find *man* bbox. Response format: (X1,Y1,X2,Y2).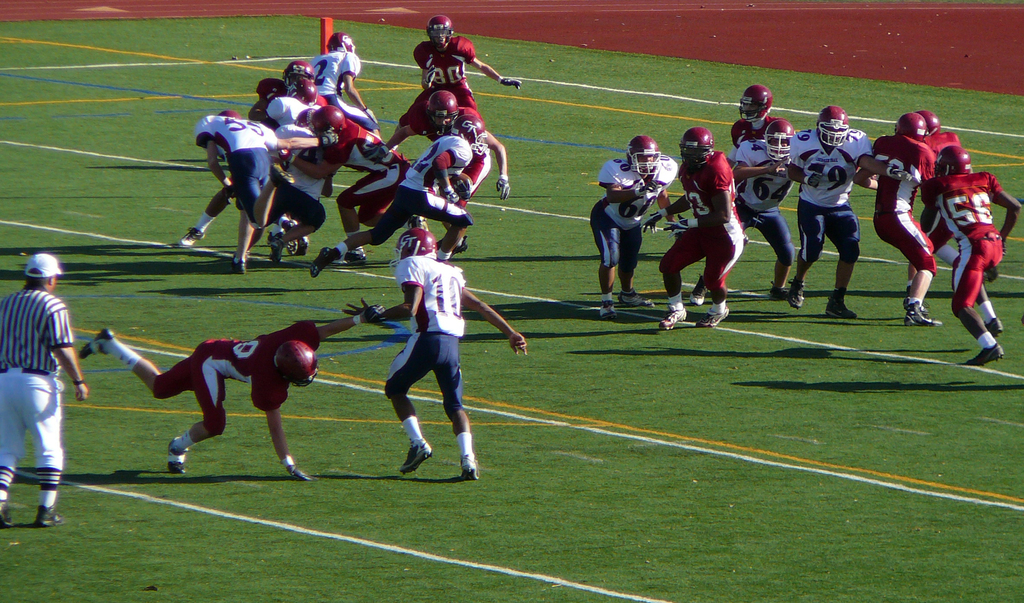
(724,77,766,155).
